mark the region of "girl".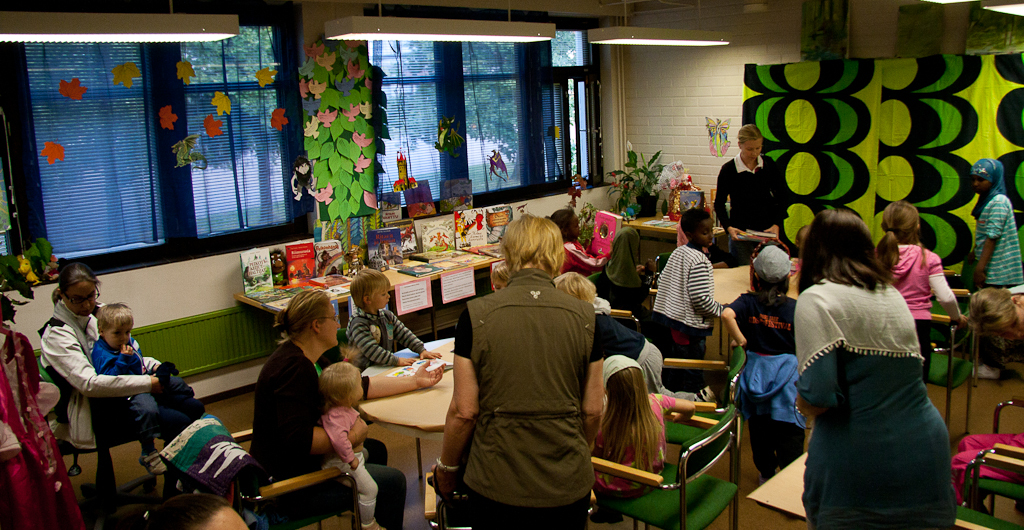
Region: pyautogui.locateOnScreen(874, 197, 970, 393).
